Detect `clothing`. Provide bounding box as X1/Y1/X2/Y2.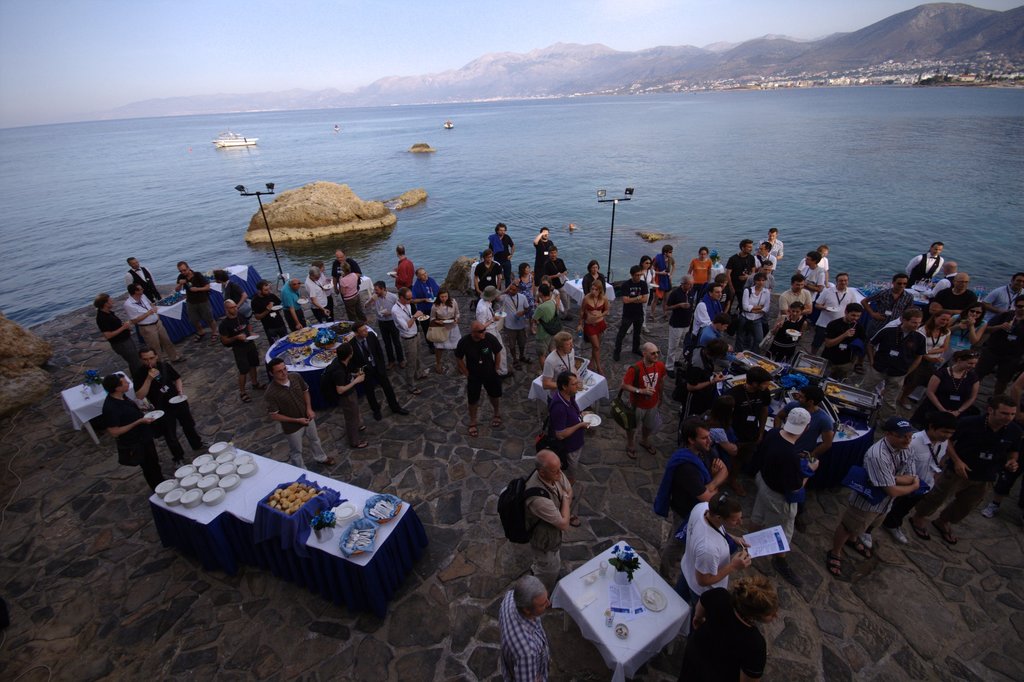
664/447/753/524.
